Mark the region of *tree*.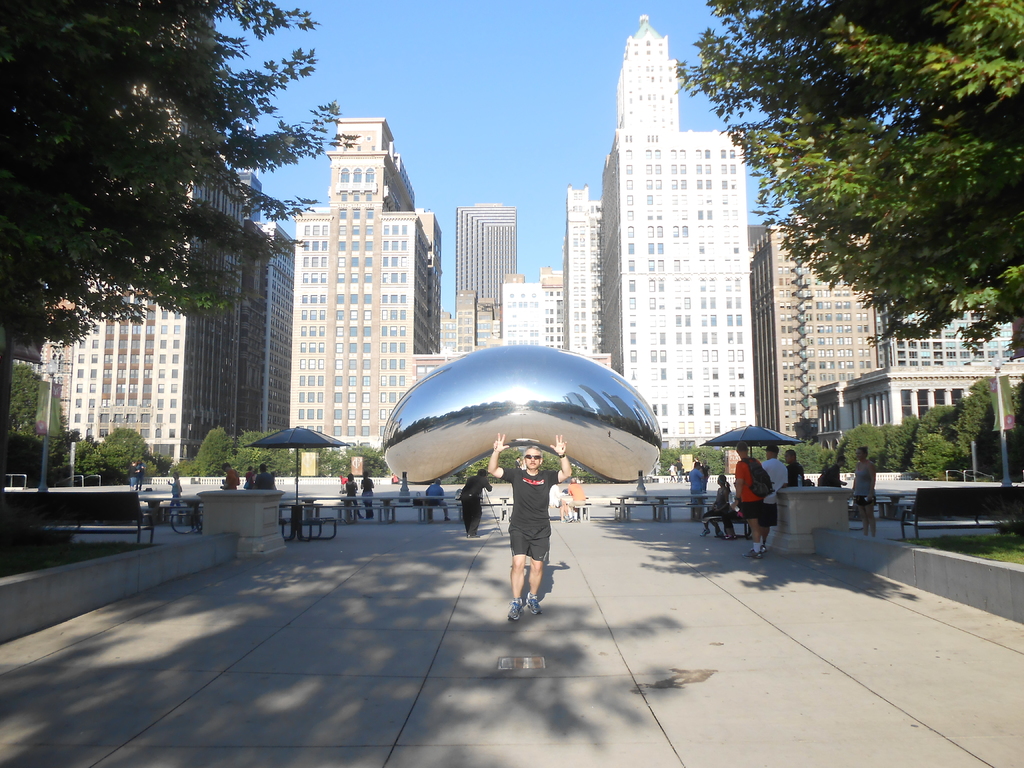
Region: <box>668,0,1023,357</box>.
